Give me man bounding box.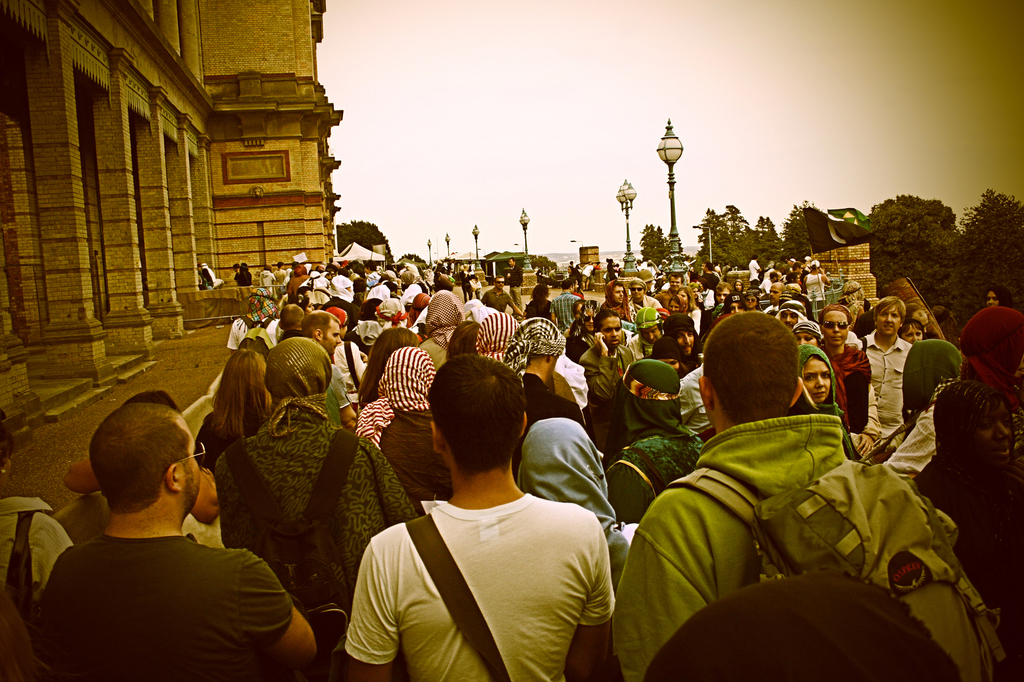
region(698, 261, 719, 292).
